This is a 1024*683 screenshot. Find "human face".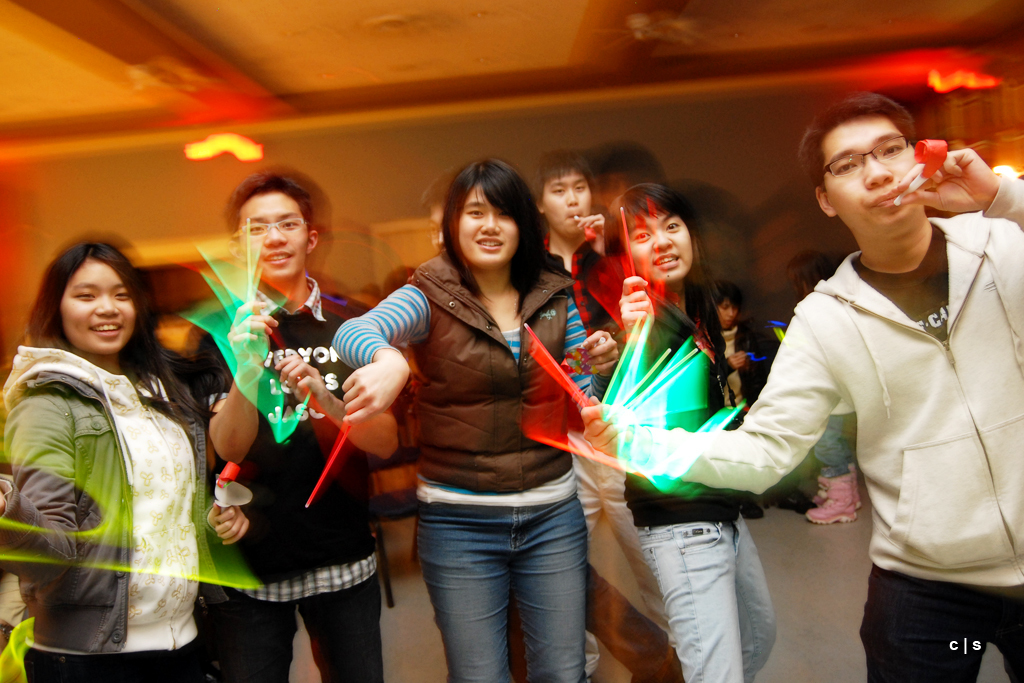
Bounding box: locate(238, 190, 310, 272).
